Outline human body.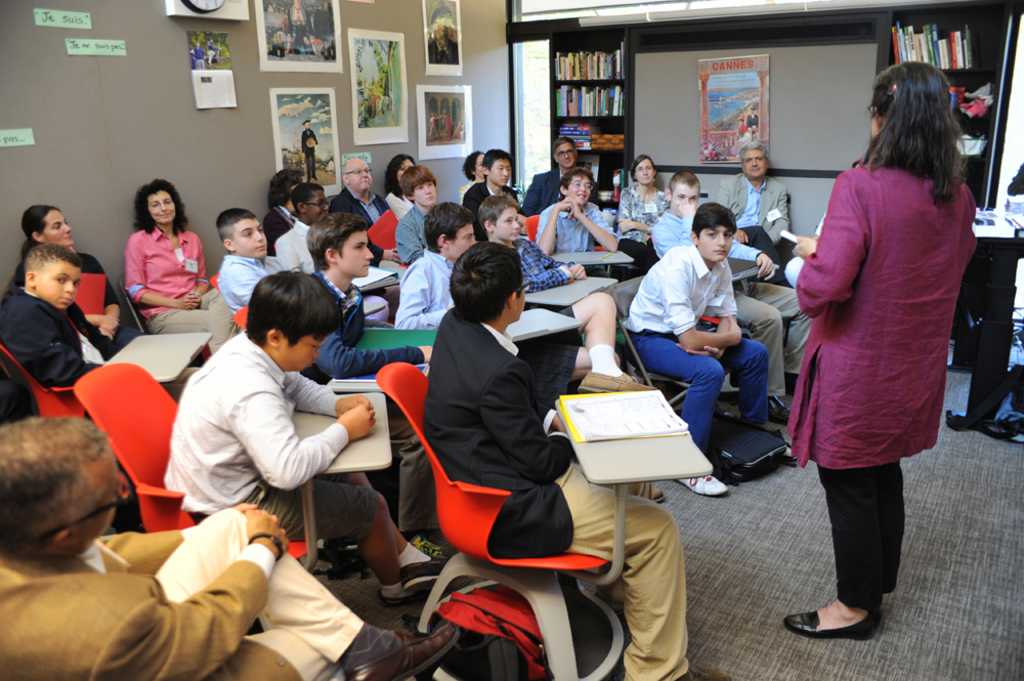
Outline: x1=276 y1=218 x2=313 y2=275.
